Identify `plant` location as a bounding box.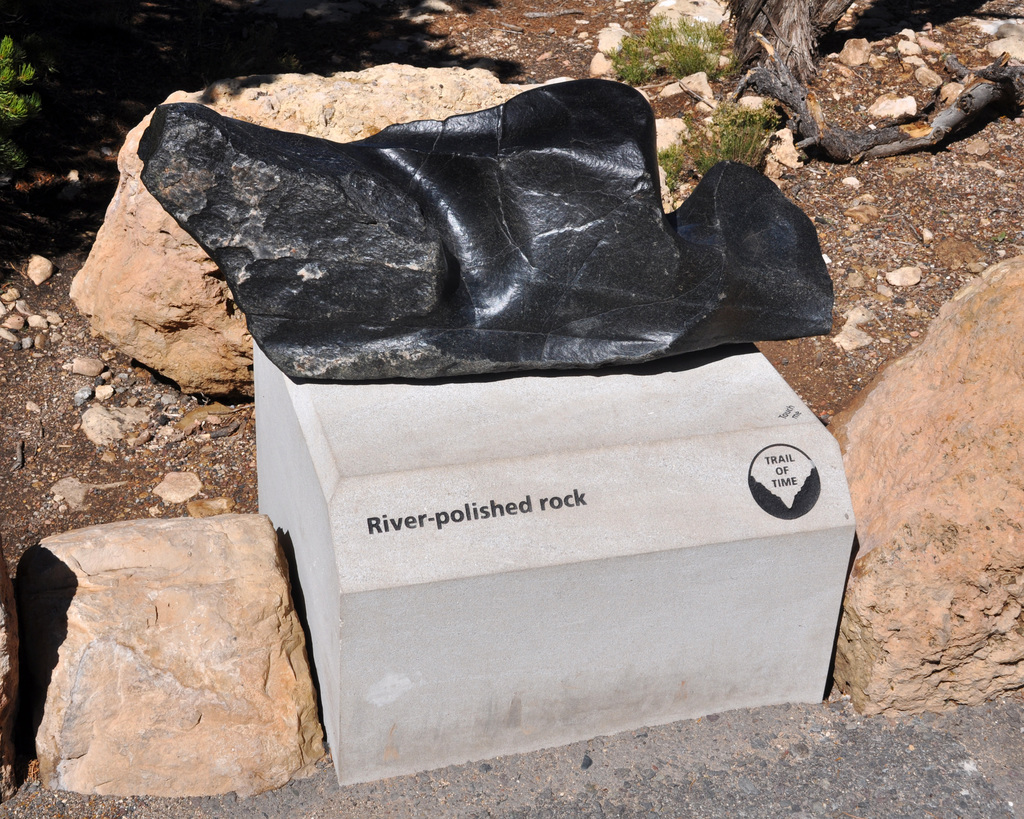
(left=667, top=86, right=782, bottom=200).
